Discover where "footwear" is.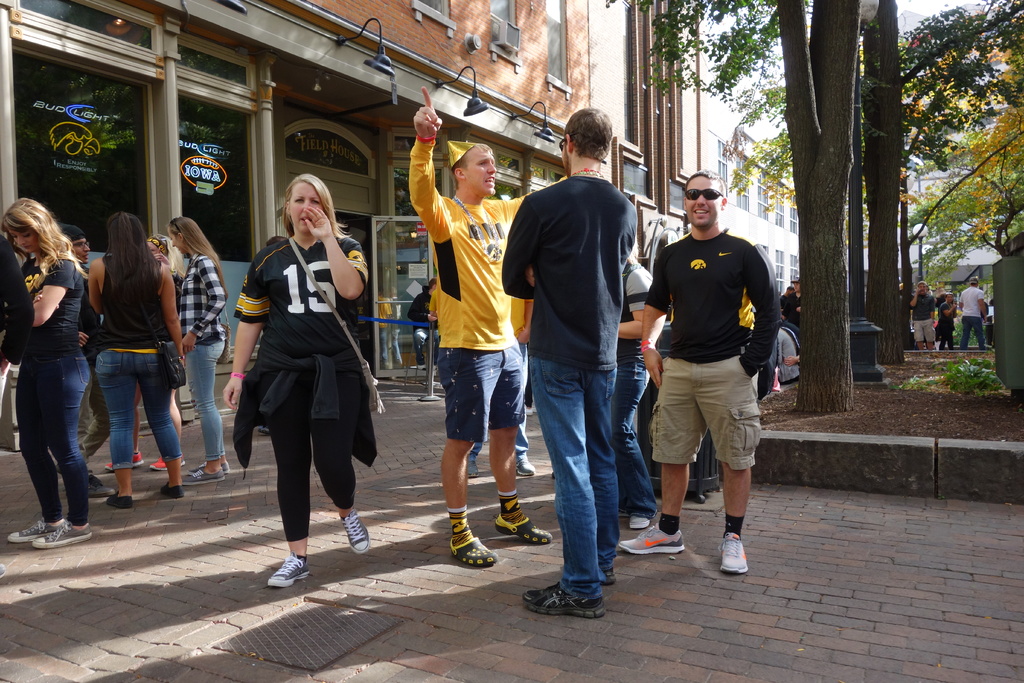
Discovered at box=[161, 488, 179, 502].
